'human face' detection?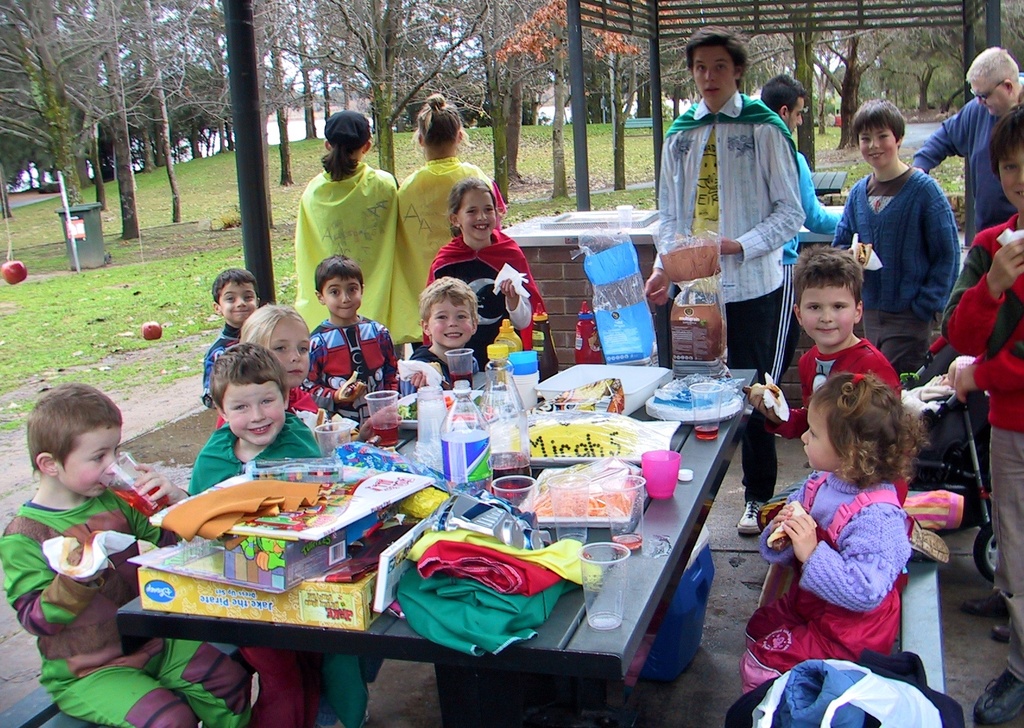
x1=855, y1=127, x2=901, y2=168
